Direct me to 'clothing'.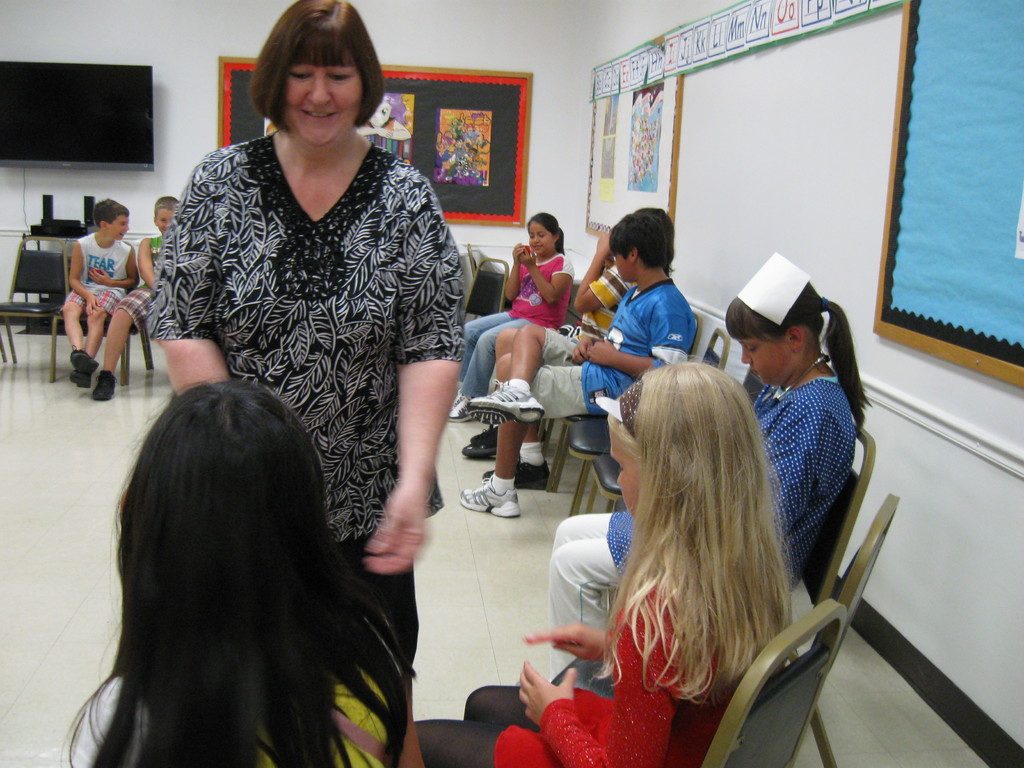
Direction: <box>65,230,134,318</box>.
